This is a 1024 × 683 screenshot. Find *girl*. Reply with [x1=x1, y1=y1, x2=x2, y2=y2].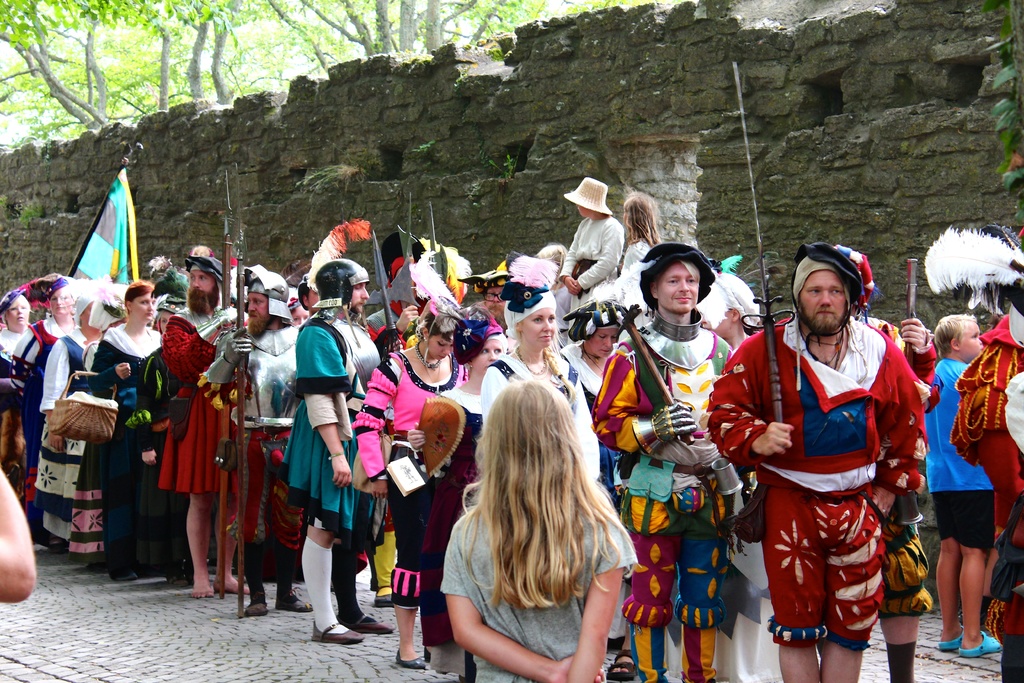
[x1=442, y1=376, x2=636, y2=682].
